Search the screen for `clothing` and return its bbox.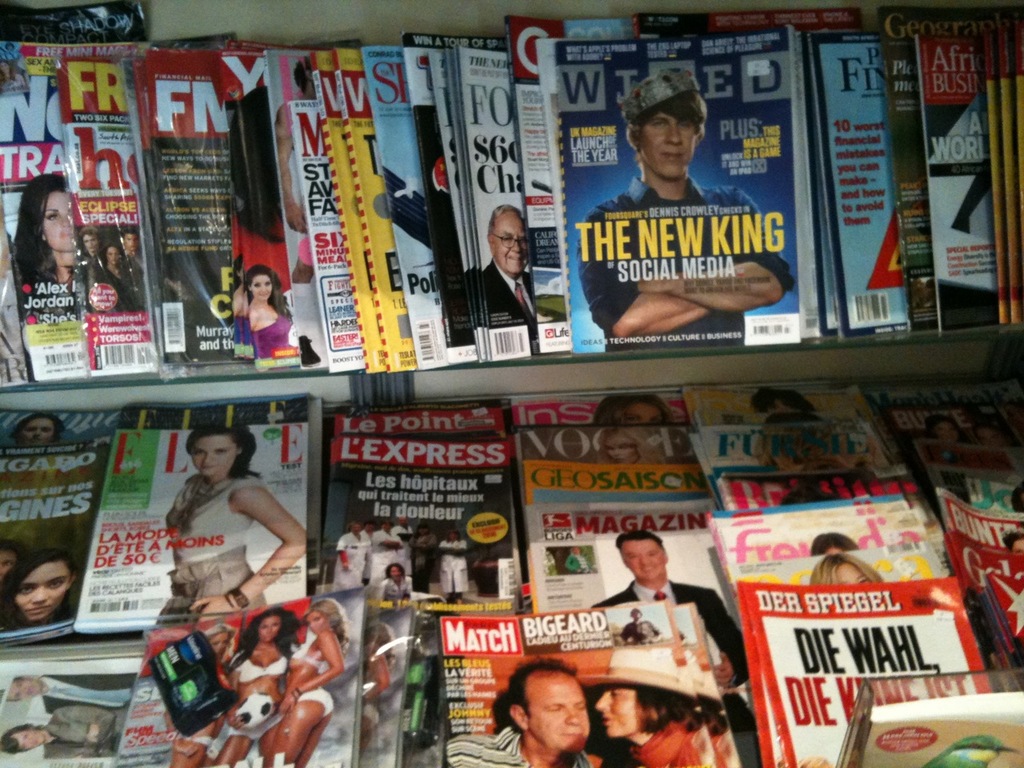
Found: l=394, t=525, r=415, b=577.
